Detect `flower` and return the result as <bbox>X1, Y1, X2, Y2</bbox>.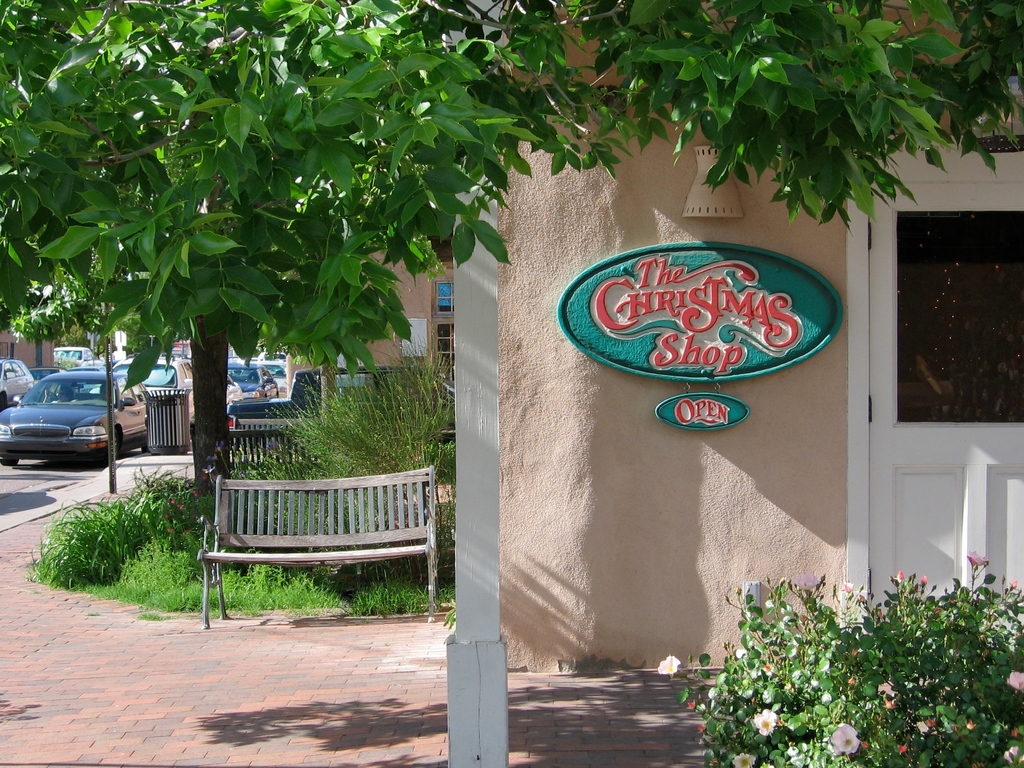
<bbox>918, 719, 929, 733</bbox>.
